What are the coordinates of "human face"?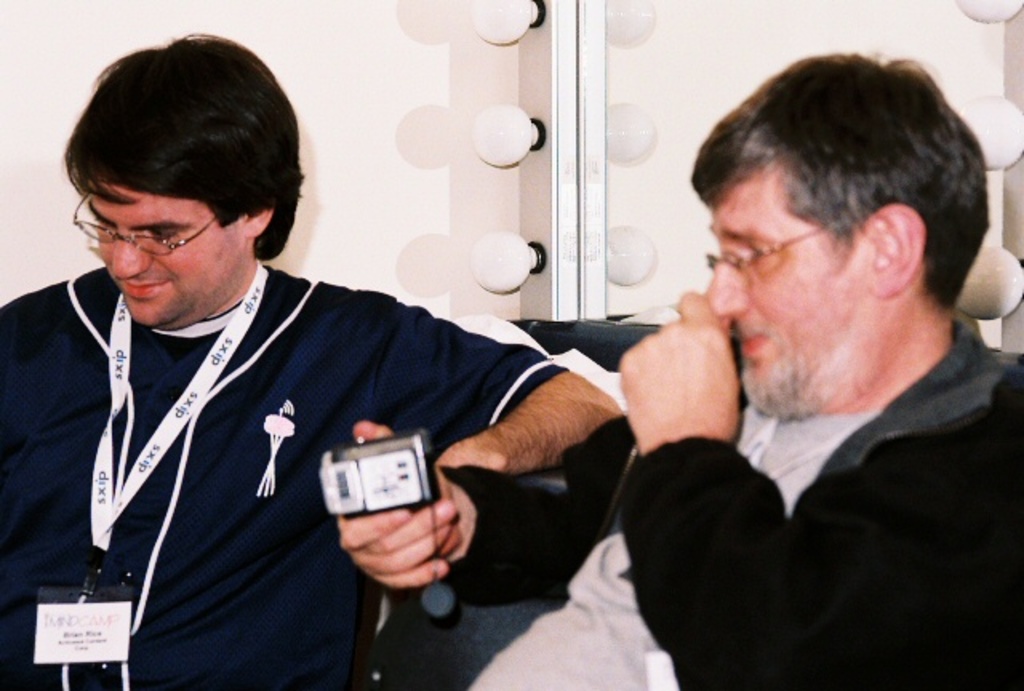
left=82, top=174, right=242, bottom=323.
